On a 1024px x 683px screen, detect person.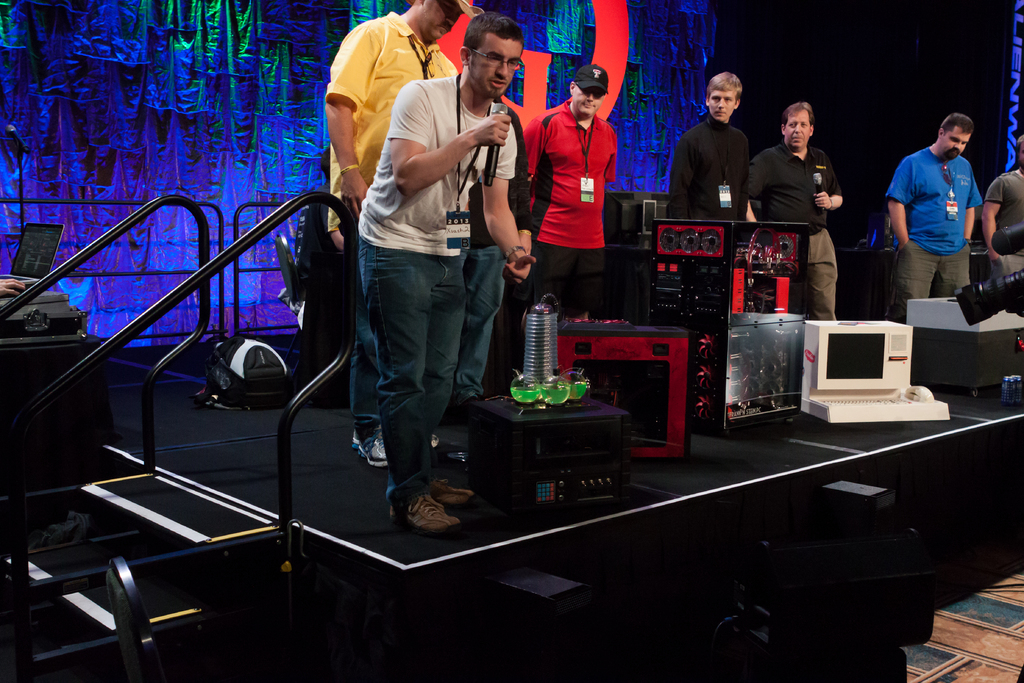
984/136/1023/281.
